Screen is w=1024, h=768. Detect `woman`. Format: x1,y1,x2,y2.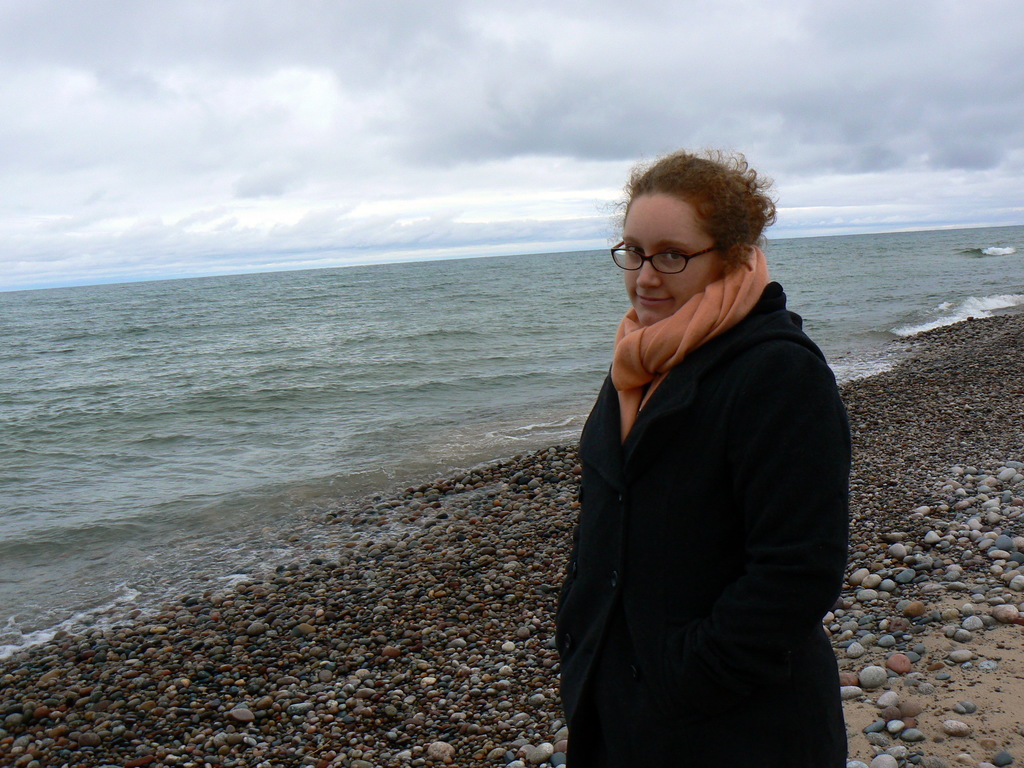
539,147,850,767.
